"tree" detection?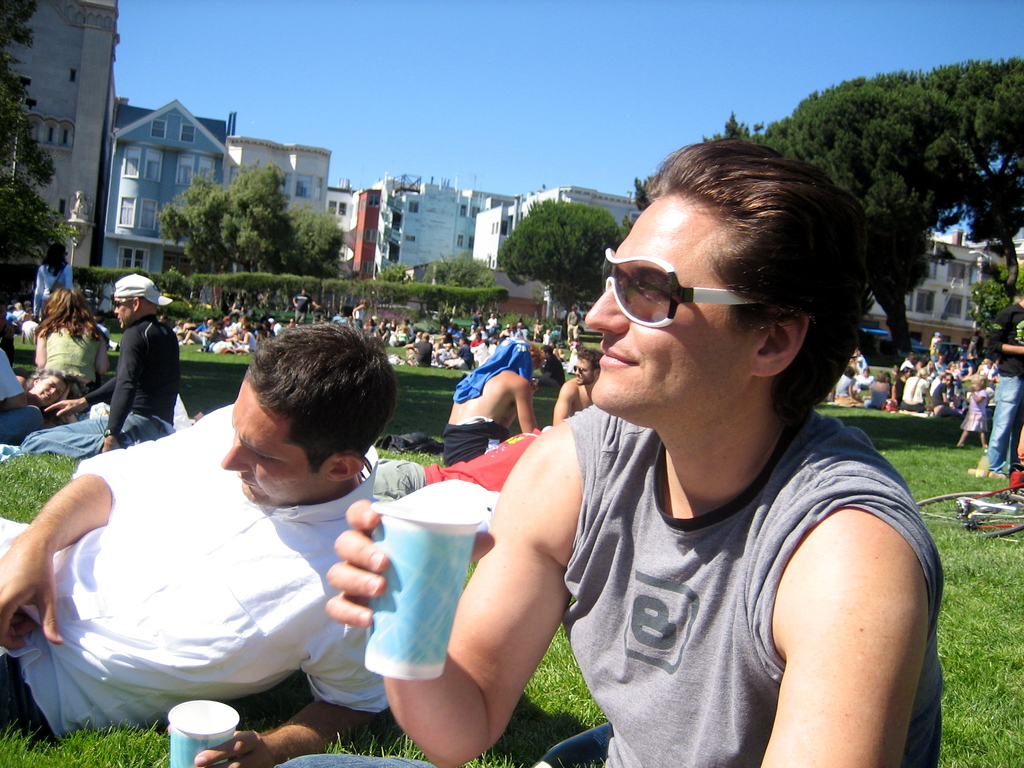
{"x1": 501, "y1": 192, "x2": 624, "y2": 351}
